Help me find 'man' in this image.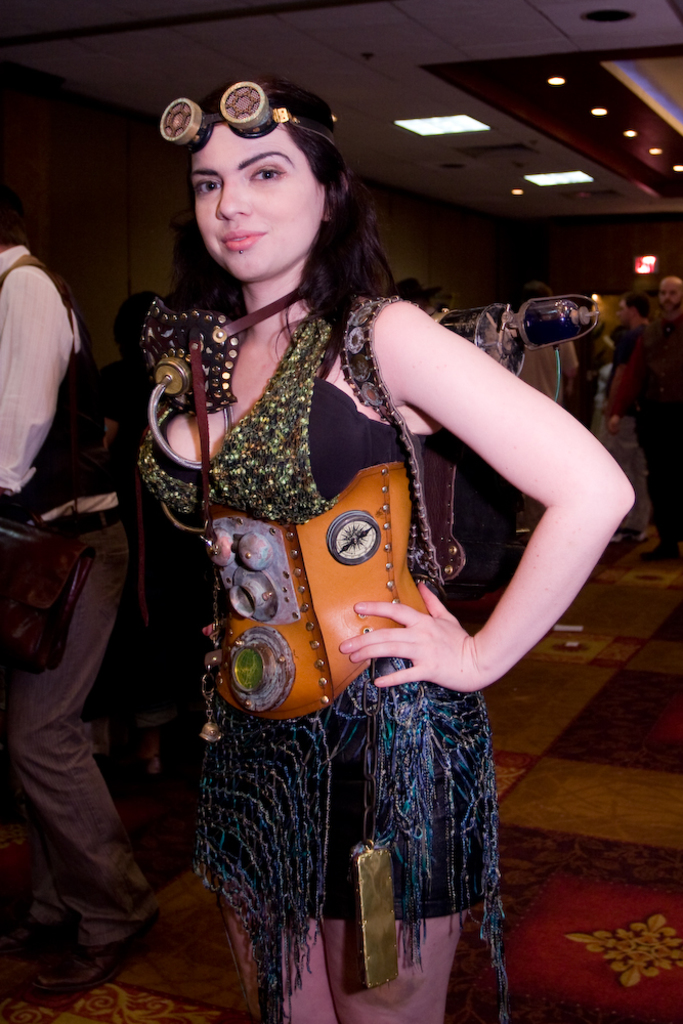
Found it: {"x1": 591, "y1": 293, "x2": 663, "y2": 556}.
